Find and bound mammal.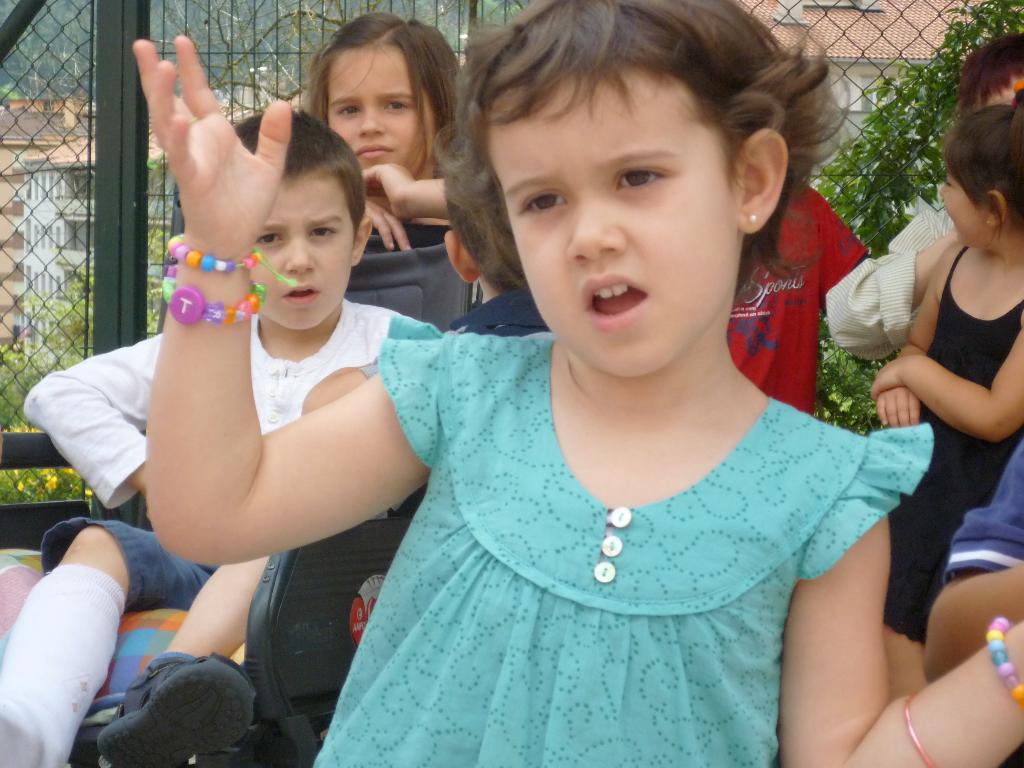
Bound: detection(819, 32, 1019, 362).
